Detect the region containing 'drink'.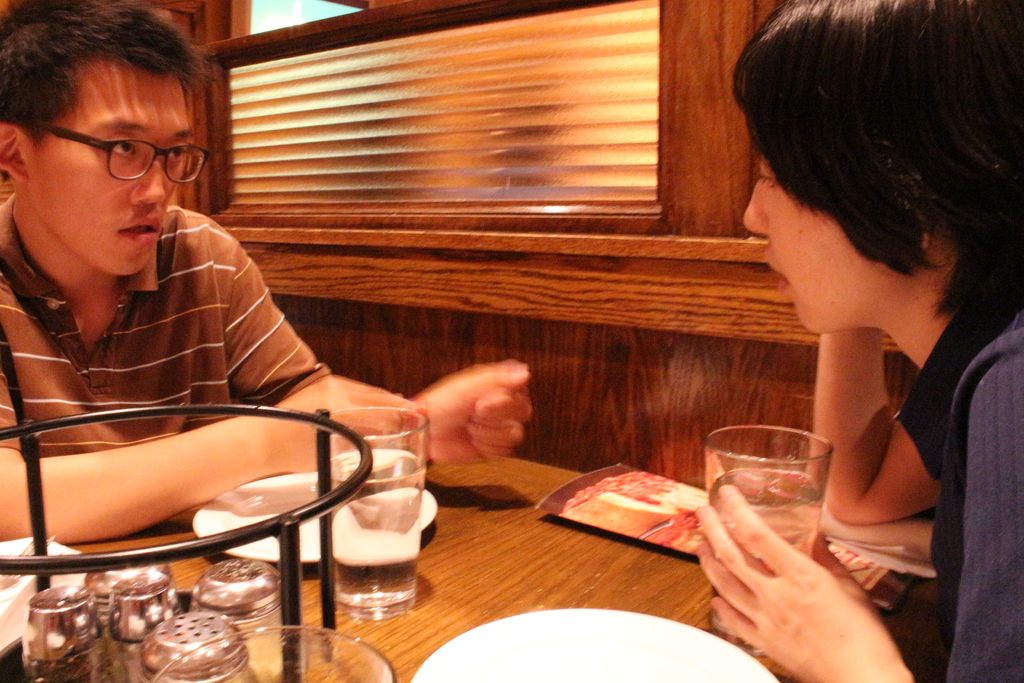
crop(699, 424, 840, 632).
